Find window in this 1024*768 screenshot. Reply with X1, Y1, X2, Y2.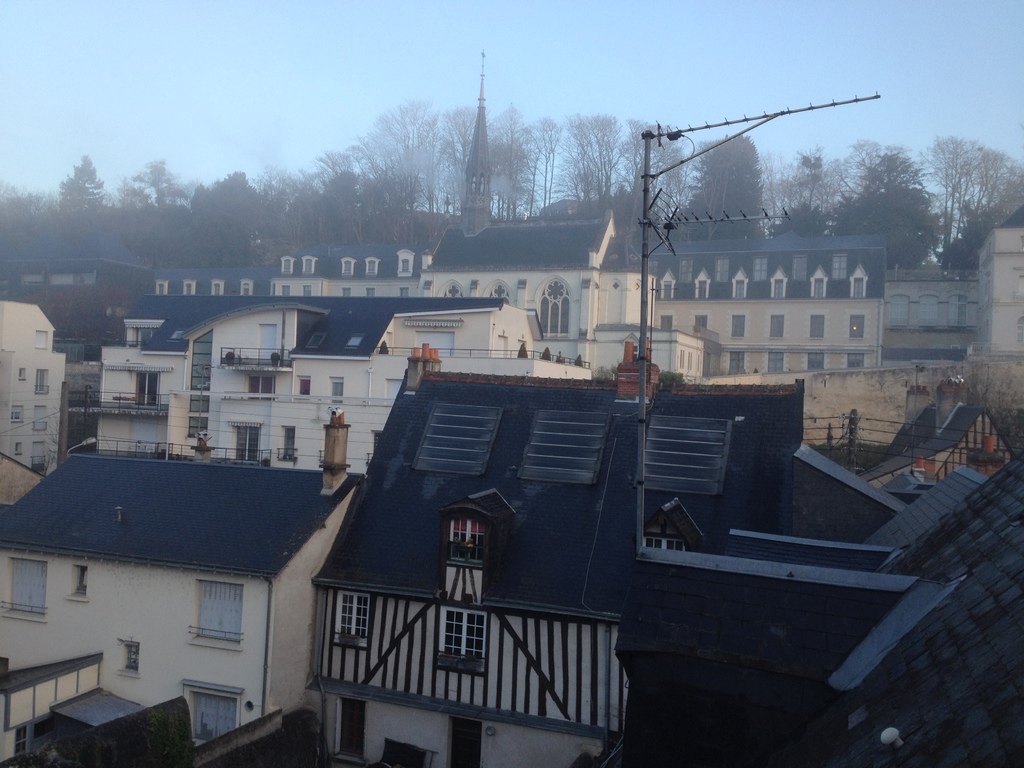
484, 279, 515, 303.
